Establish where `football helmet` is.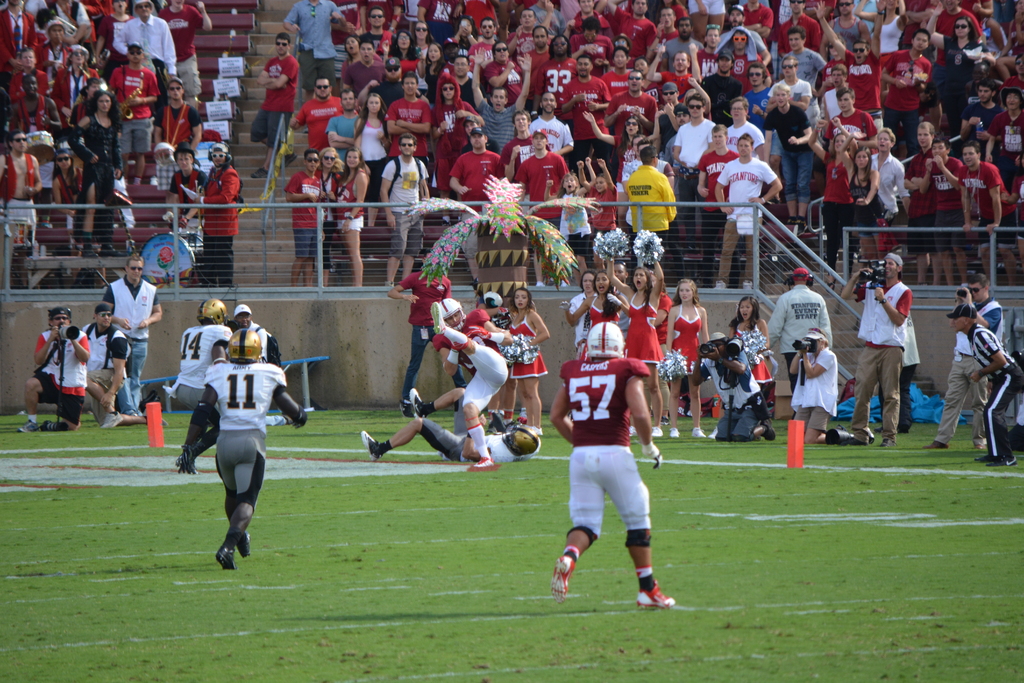
Established at <bbox>435, 296, 467, 331</bbox>.
